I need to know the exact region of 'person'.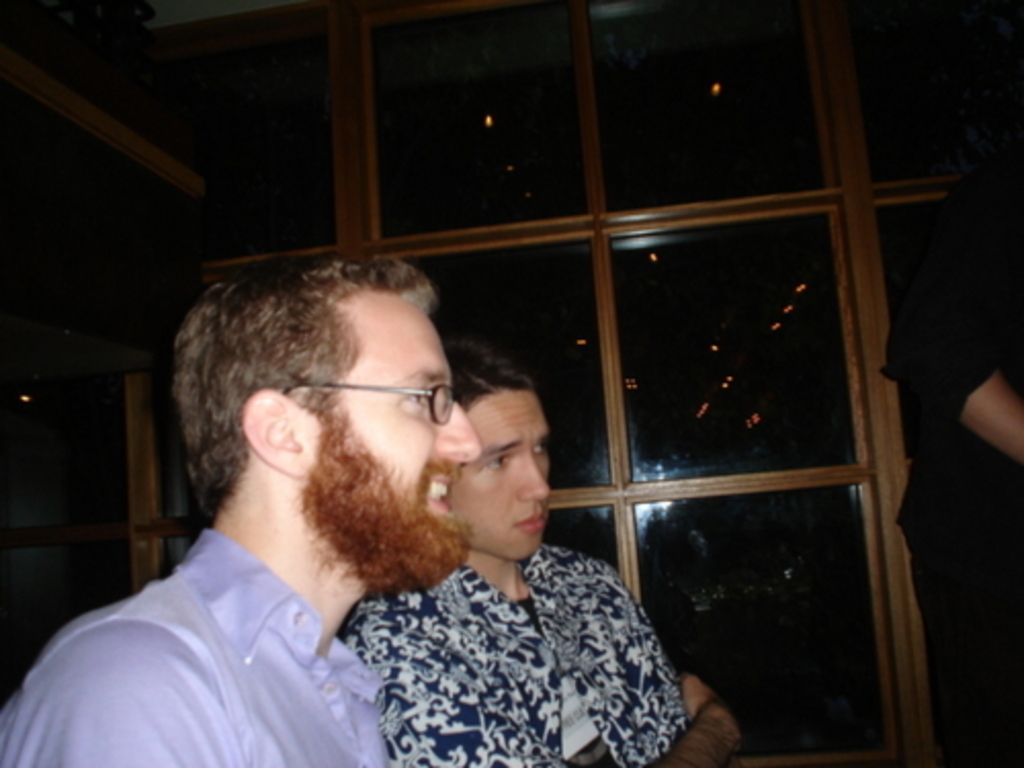
Region: x1=0, y1=262, x2=481, y2=766.
